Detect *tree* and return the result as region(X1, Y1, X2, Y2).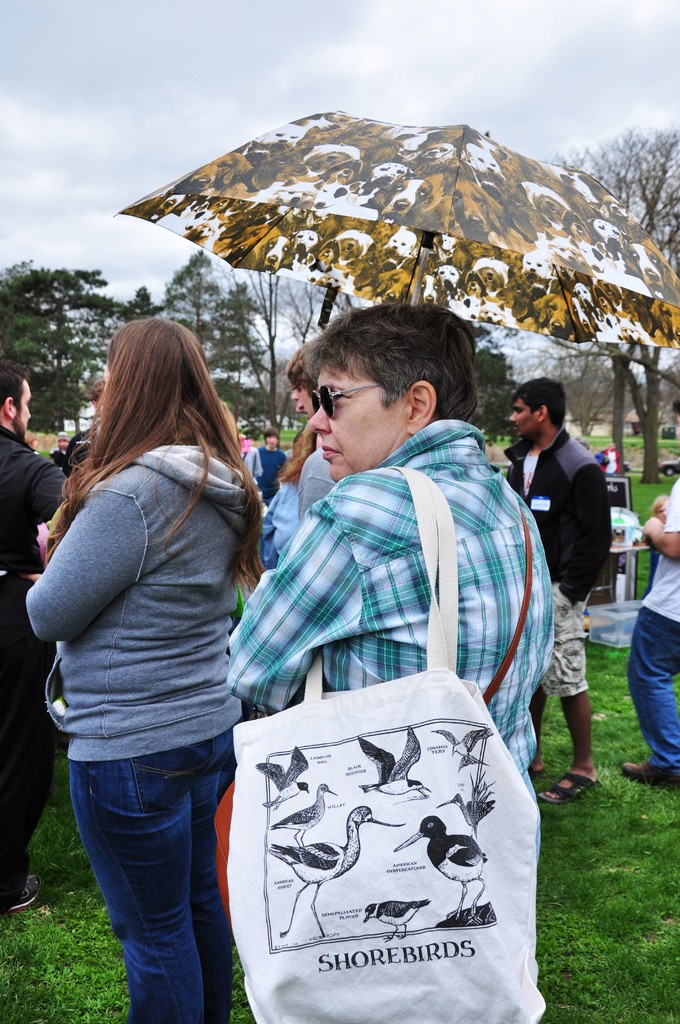
region(524, 131, 679, 494).
